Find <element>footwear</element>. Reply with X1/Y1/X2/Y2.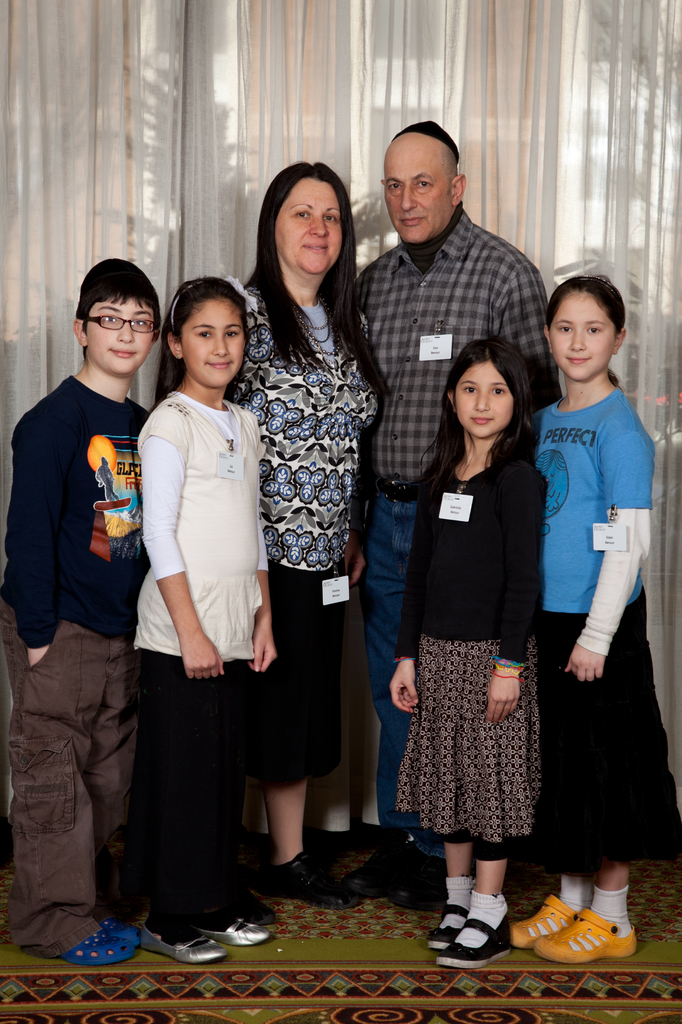
219/876/291/921.
